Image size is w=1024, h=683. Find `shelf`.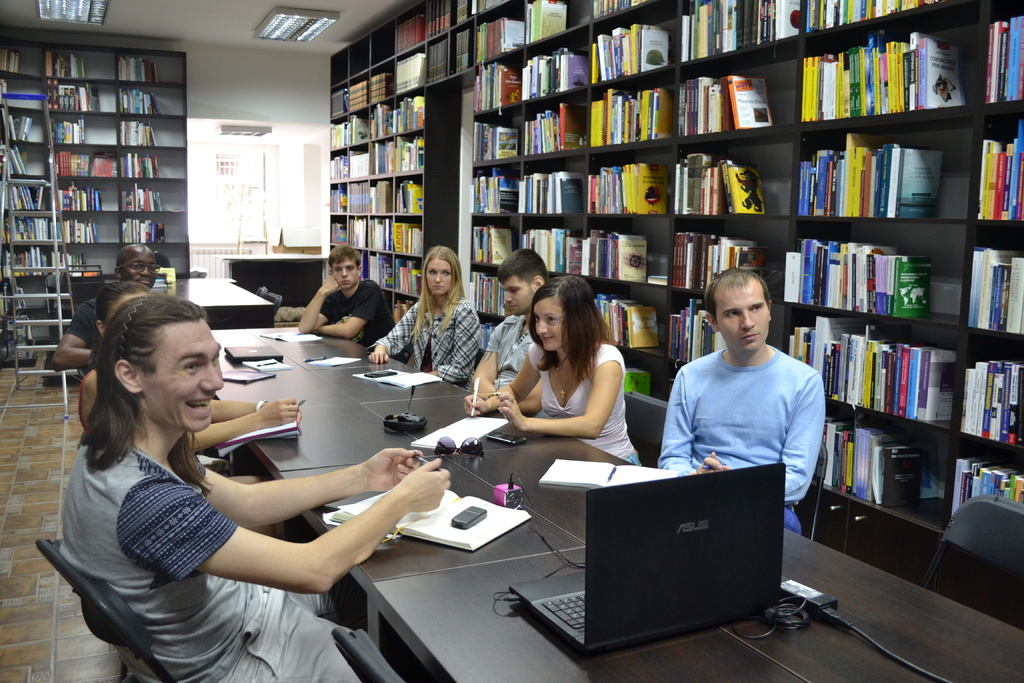
BBox(0, 76, 44, 113).
